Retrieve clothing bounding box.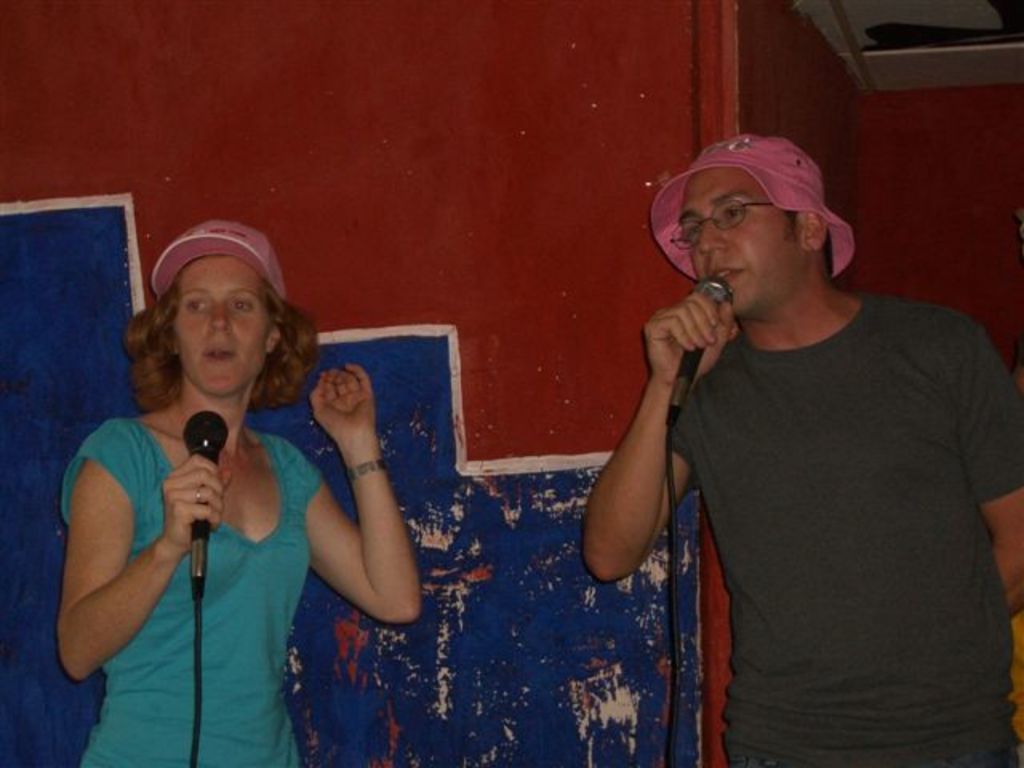
Bounding box: region(54, 410, 325, 766).
